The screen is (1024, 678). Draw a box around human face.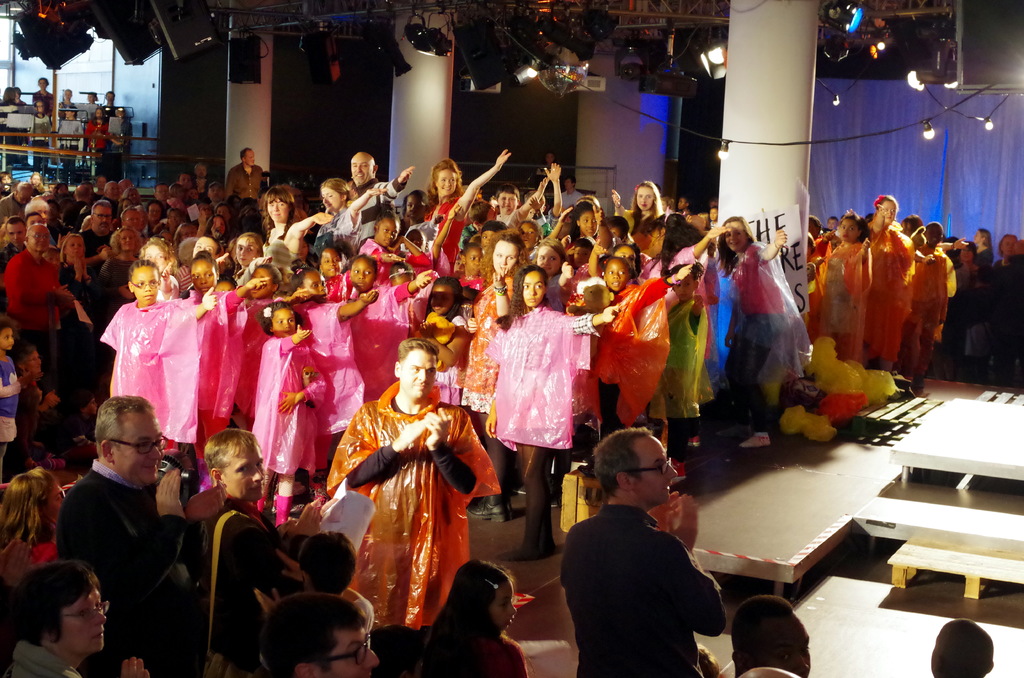
BBox(320, 186, 342, 211).
